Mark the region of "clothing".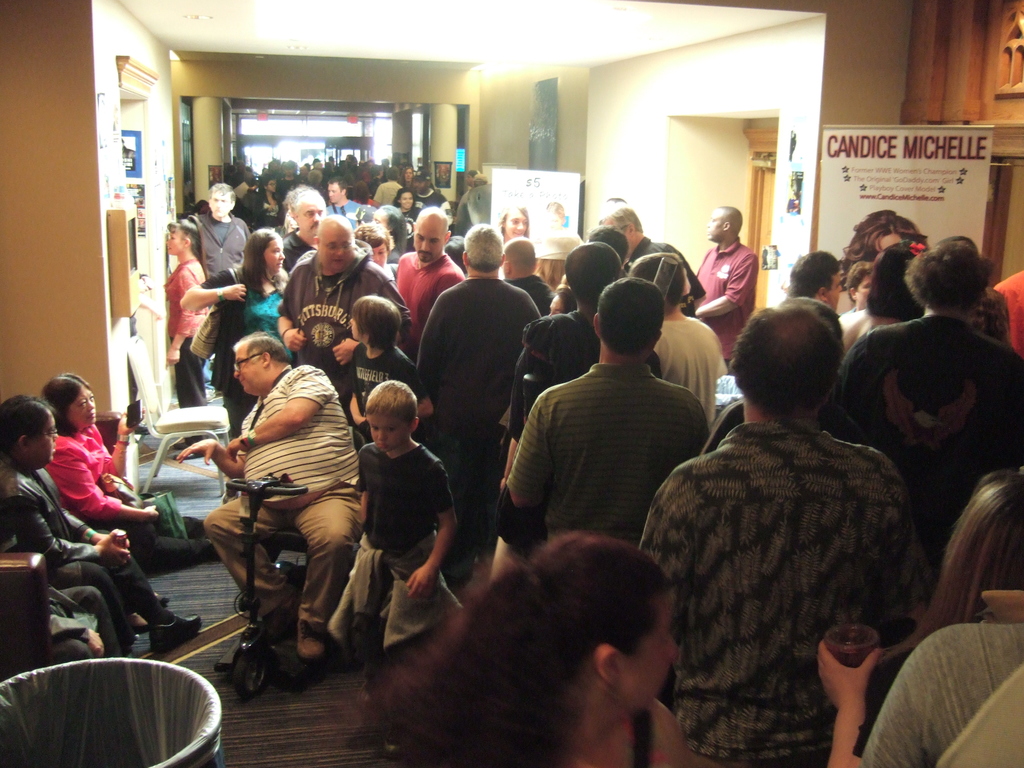
Region: [202,363,368,643].
